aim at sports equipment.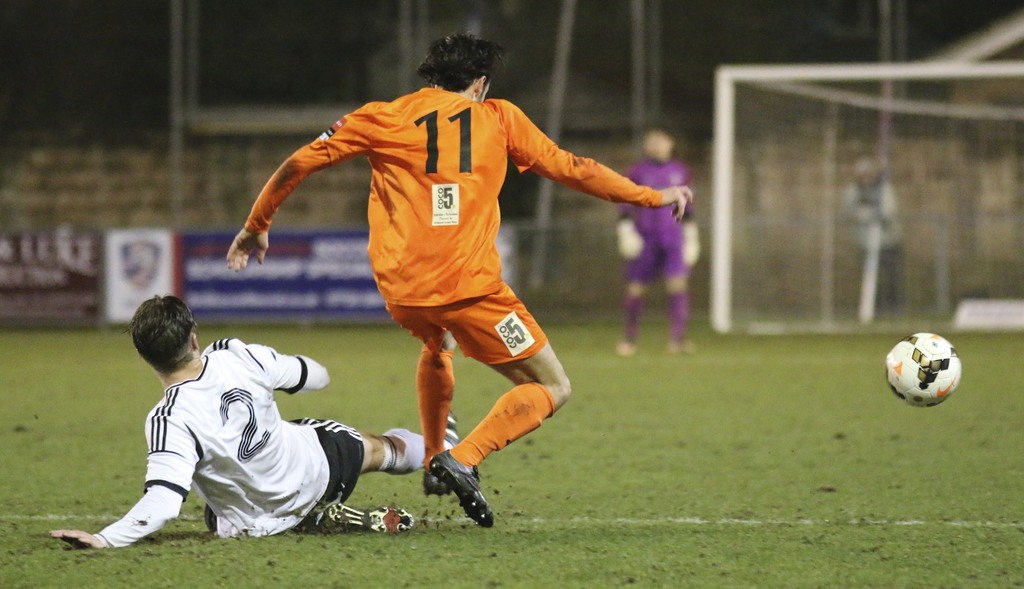
Aimed at (x1=706, y1=67, x2=1022, y2=334).
